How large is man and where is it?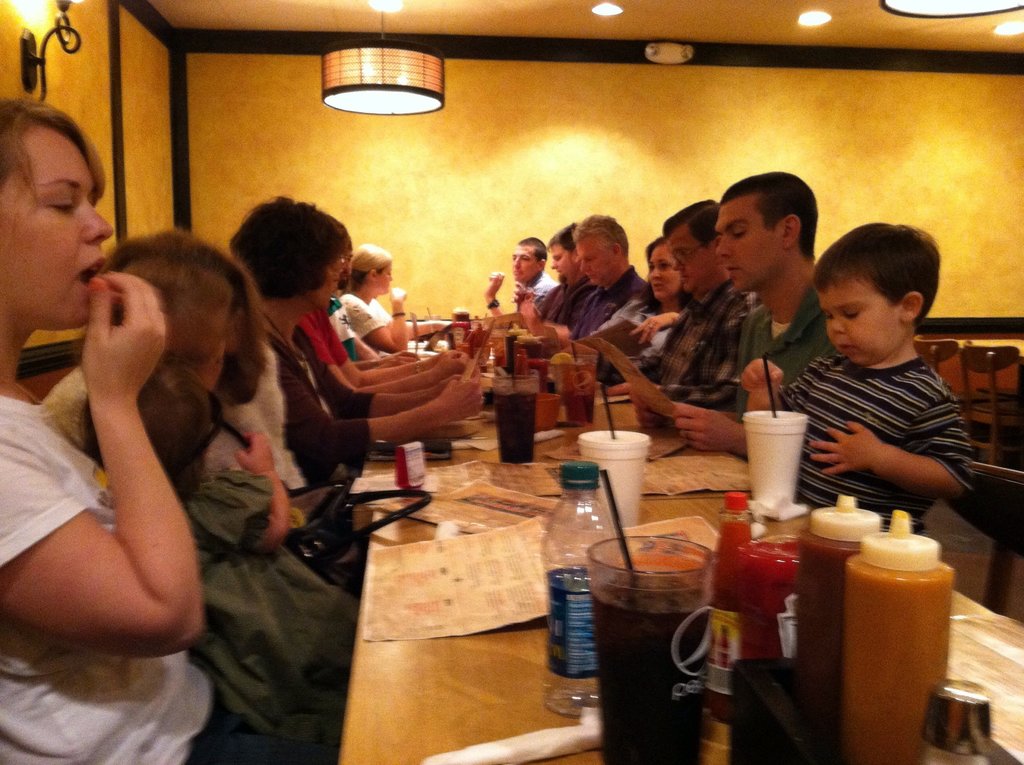
Bounding box: 522/213/661/340.
